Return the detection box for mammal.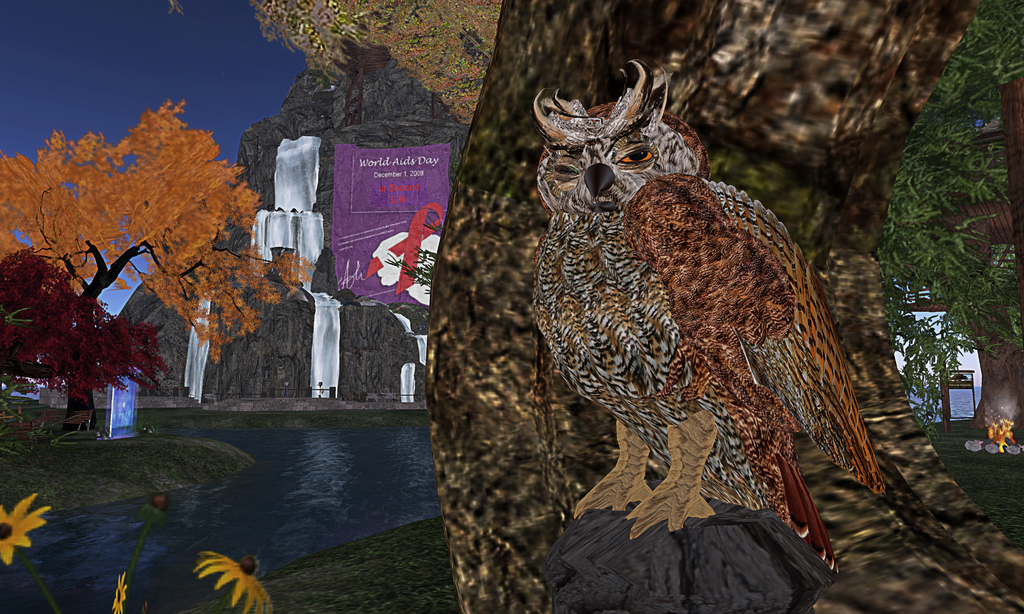
515, 54, 896, 579.
